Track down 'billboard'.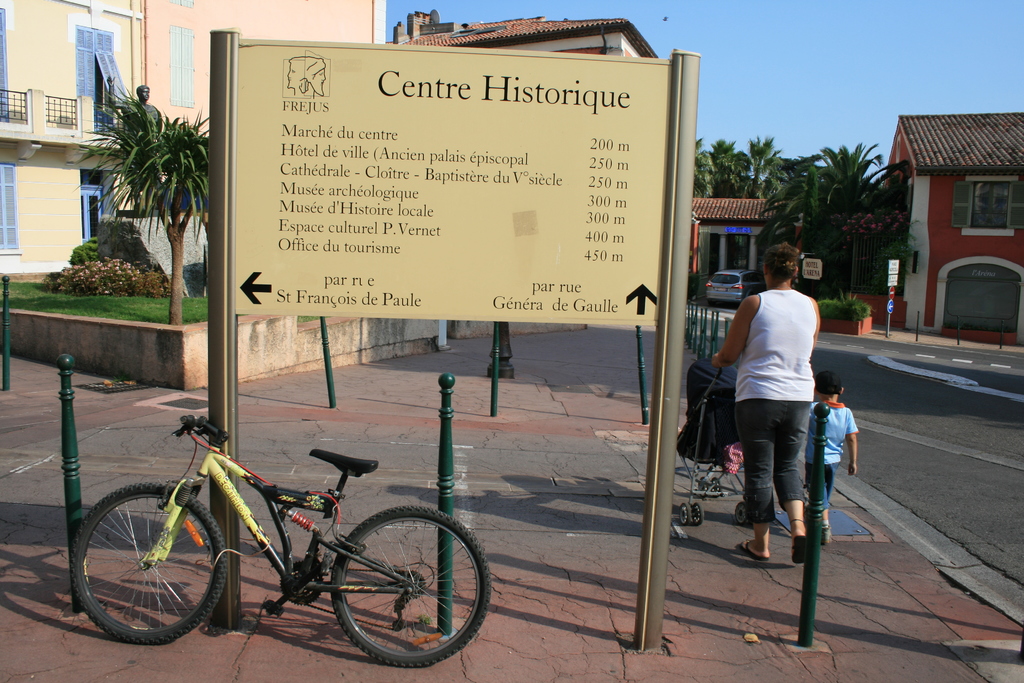
Tracked to {"x1": 221, "y1": 26, "x2": 681, "y2": 325}.
